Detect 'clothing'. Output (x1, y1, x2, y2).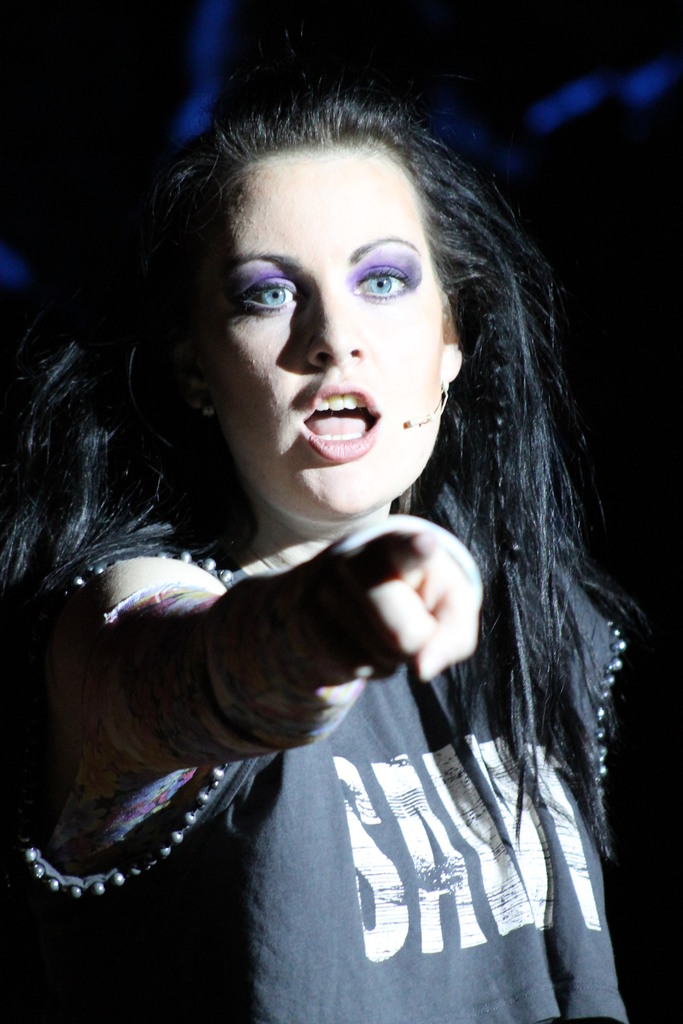
(0, 323, 630, 989).
